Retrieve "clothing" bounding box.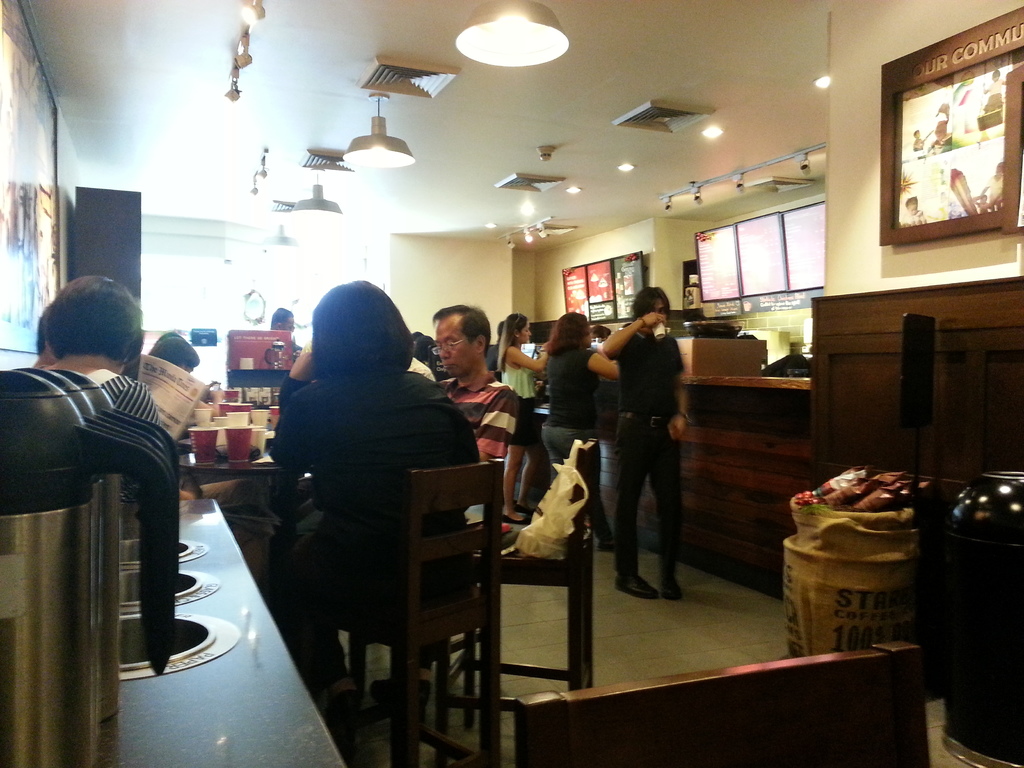
Bounding box: (614,336,686,579).
